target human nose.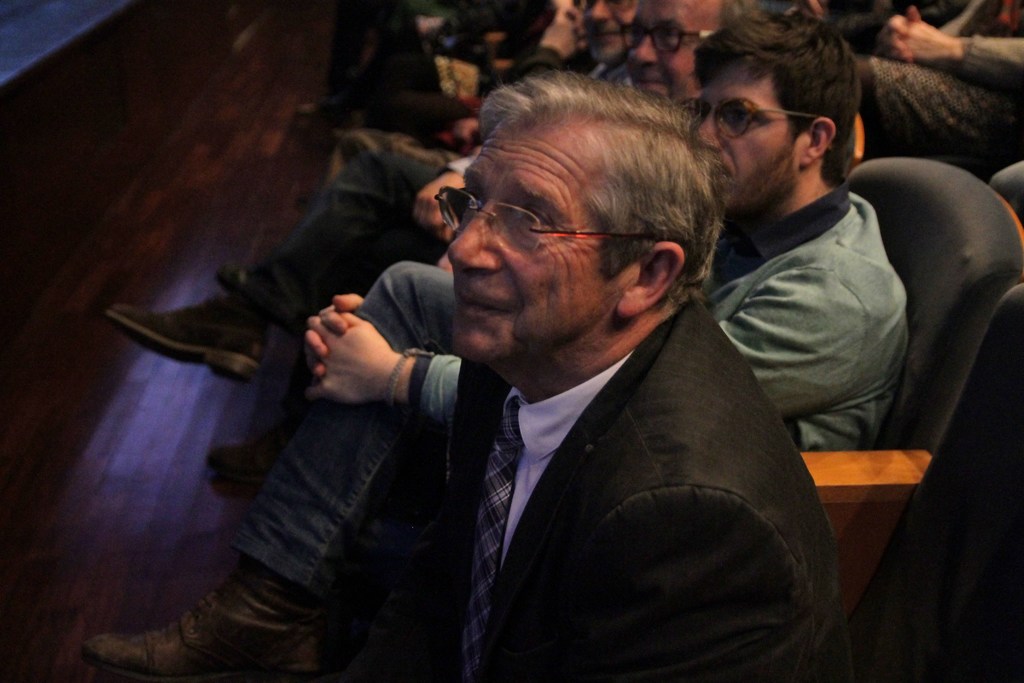
Target region: locate(443, 207, 500, 278).
